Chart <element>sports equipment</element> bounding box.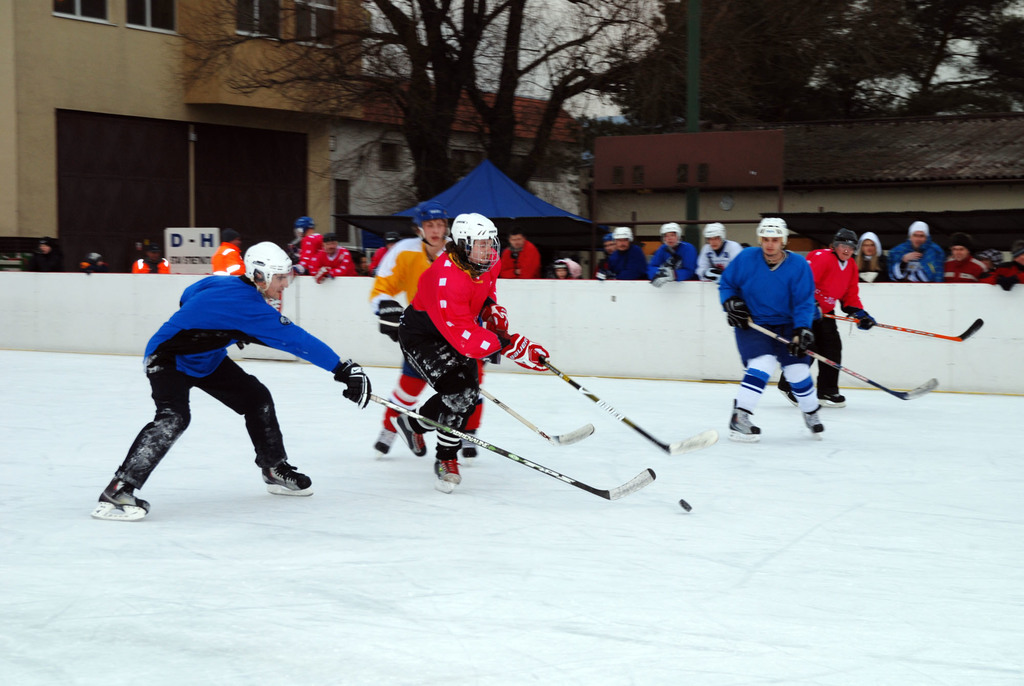
Charted: crop(814, 388, 849, 410).
